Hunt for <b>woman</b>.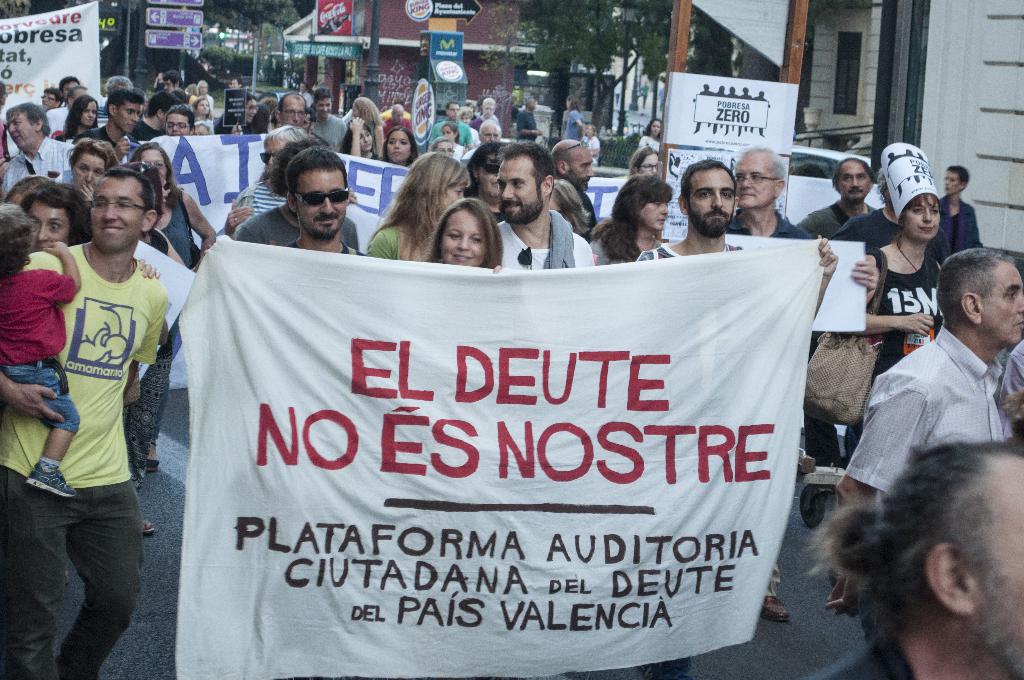
Hunted down at bbox(348, 96, 388, 154).
